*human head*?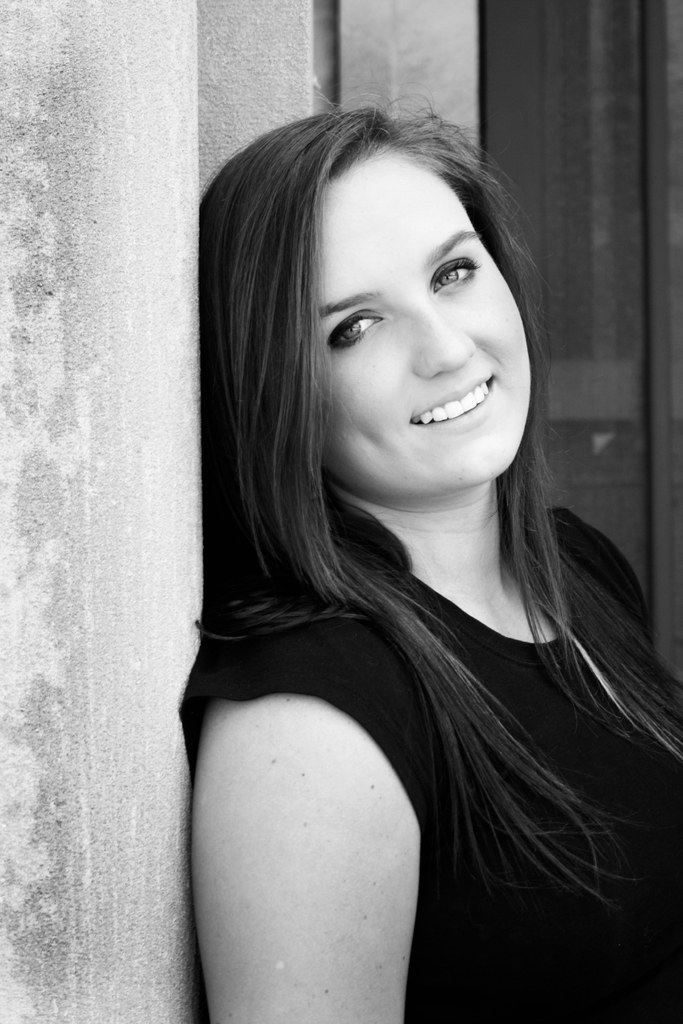
254 108 593 527
